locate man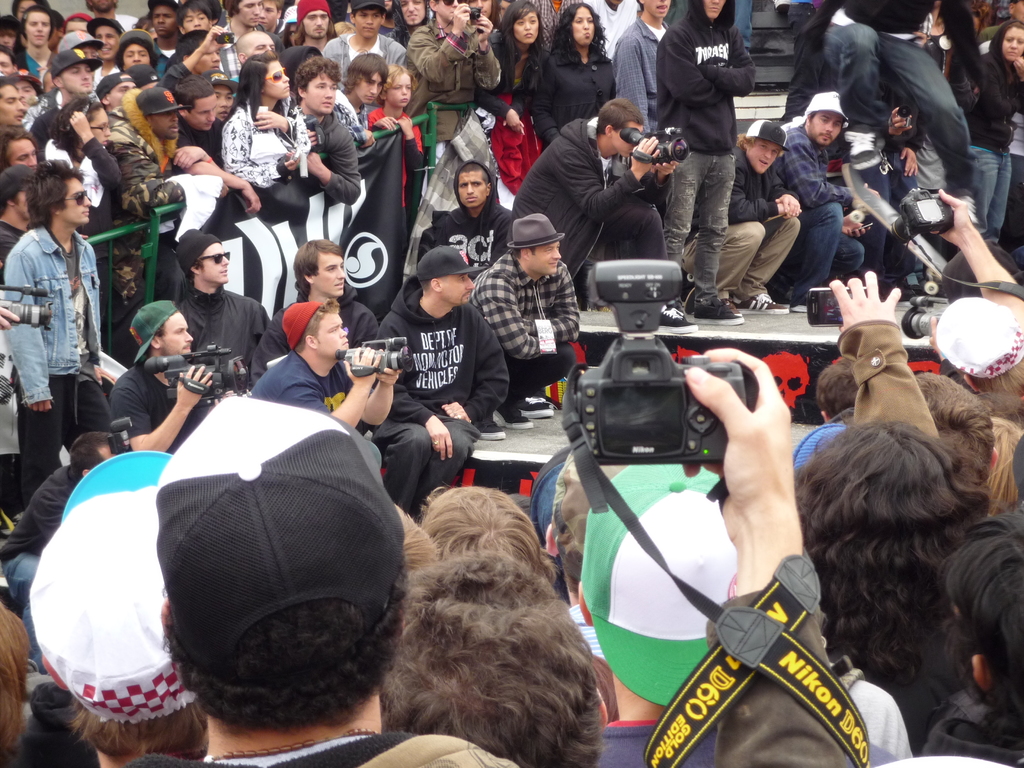
(x1=794, y1=271, x2=993, y2=767)
